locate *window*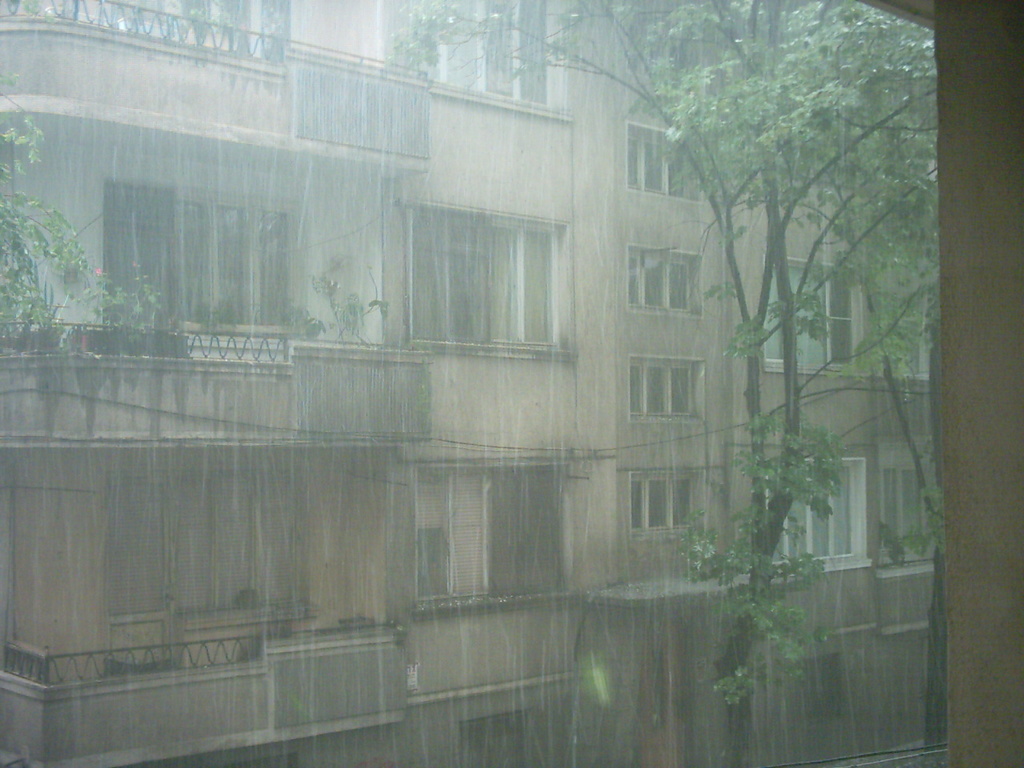
414, 456, 578, 616
